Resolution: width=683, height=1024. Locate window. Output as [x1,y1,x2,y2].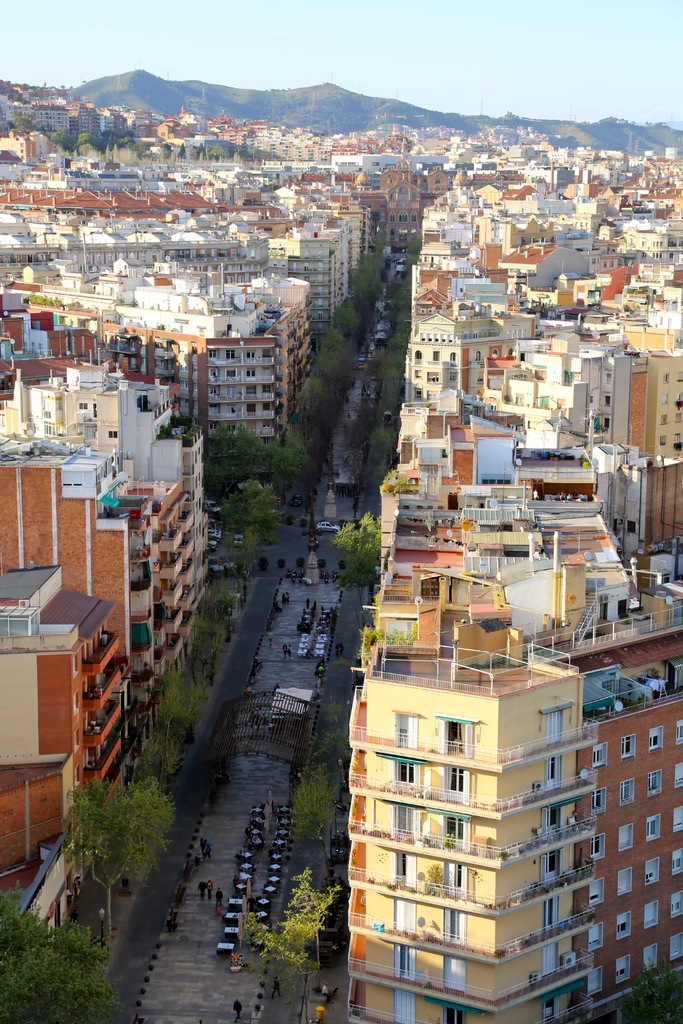
[586,965,604,991].
